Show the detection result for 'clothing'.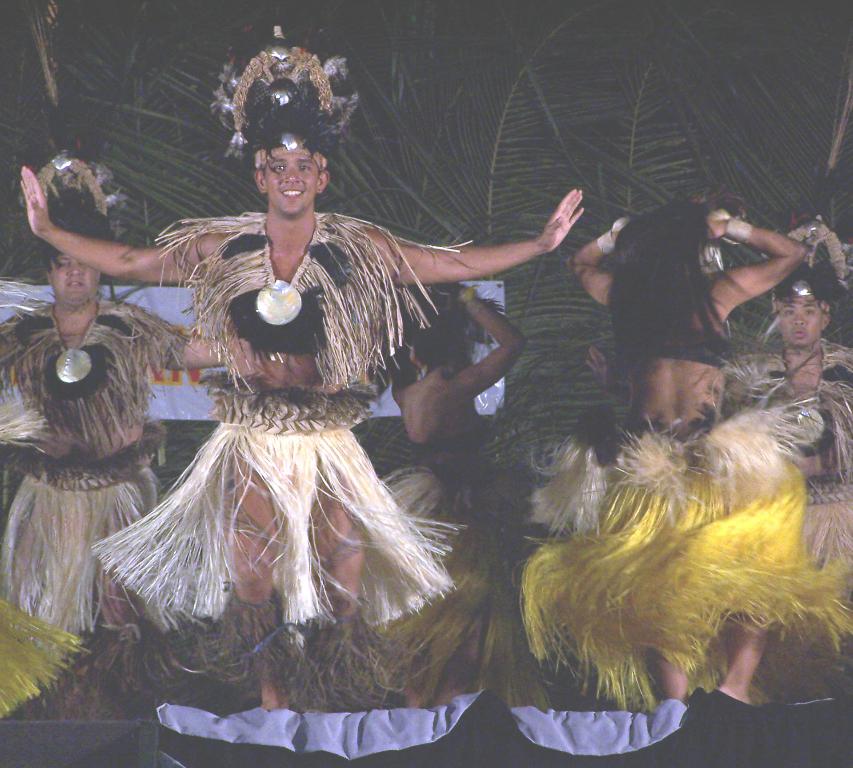
rect(619, 264, 723, 379).
